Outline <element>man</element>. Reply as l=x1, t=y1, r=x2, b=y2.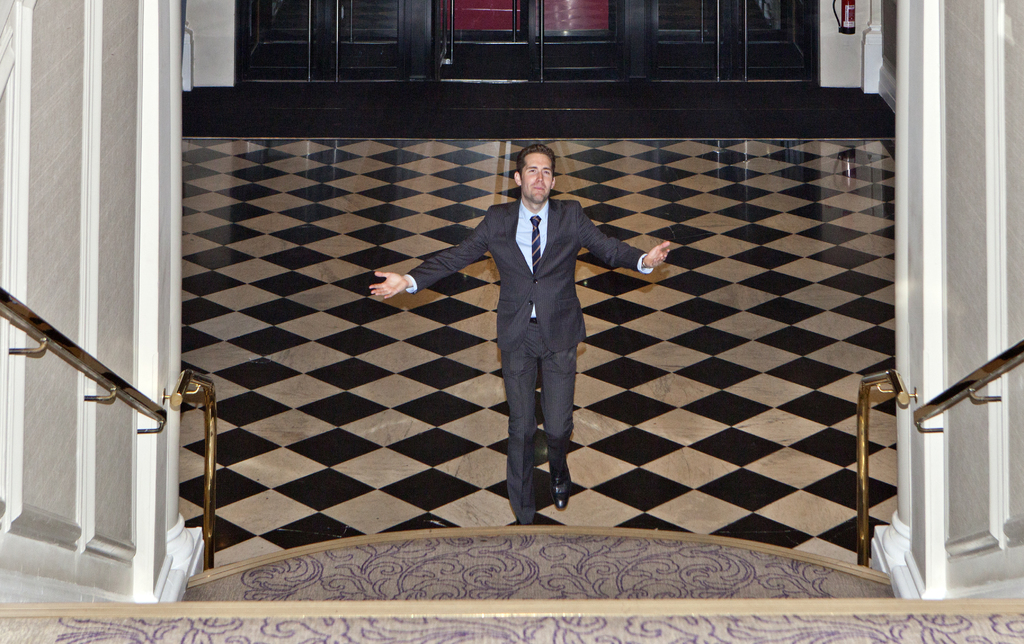
l=424, t=149, r=663, b=506.
